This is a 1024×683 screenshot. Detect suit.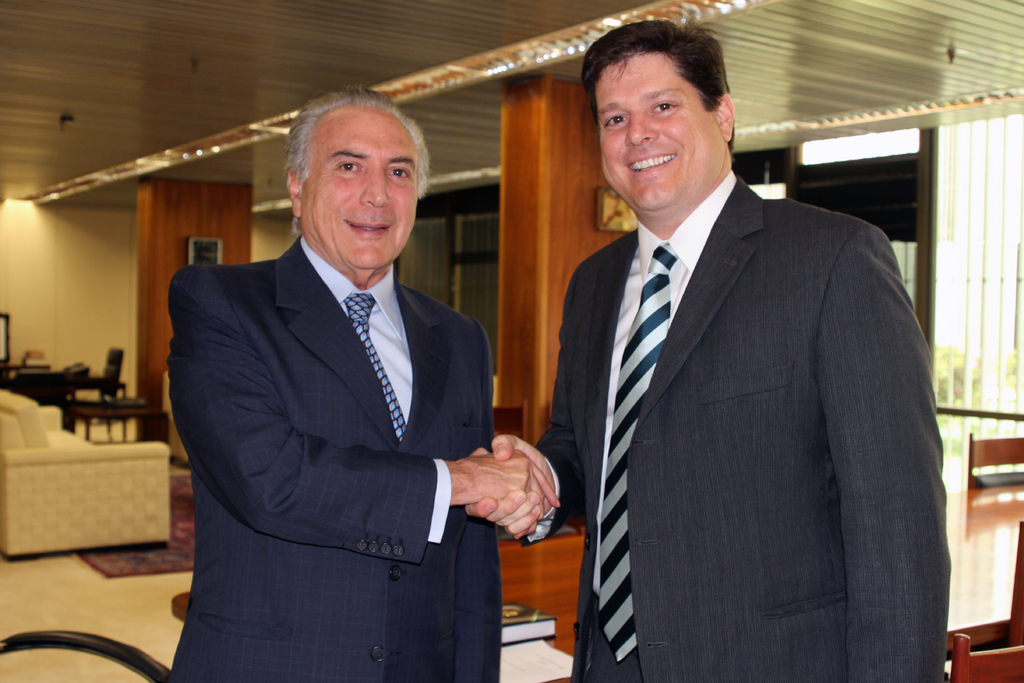
Rect(167, 236, 502, 682).
